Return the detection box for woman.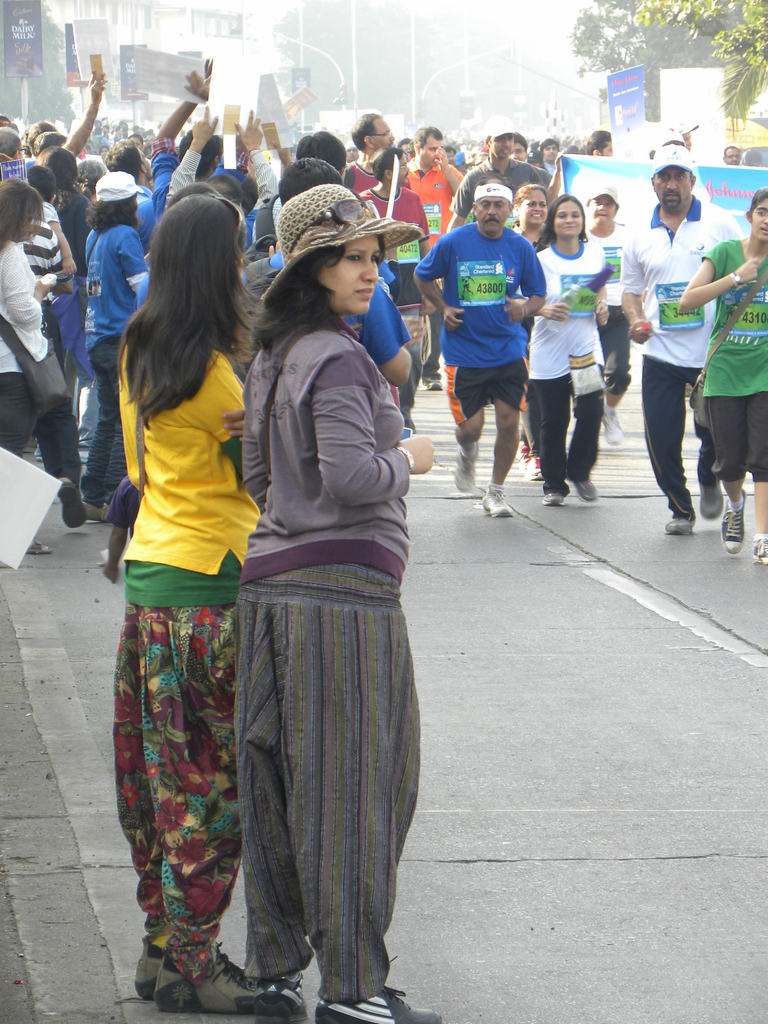
{"left": 77, "top": 170, "right": 154, "bottom": 524}.
